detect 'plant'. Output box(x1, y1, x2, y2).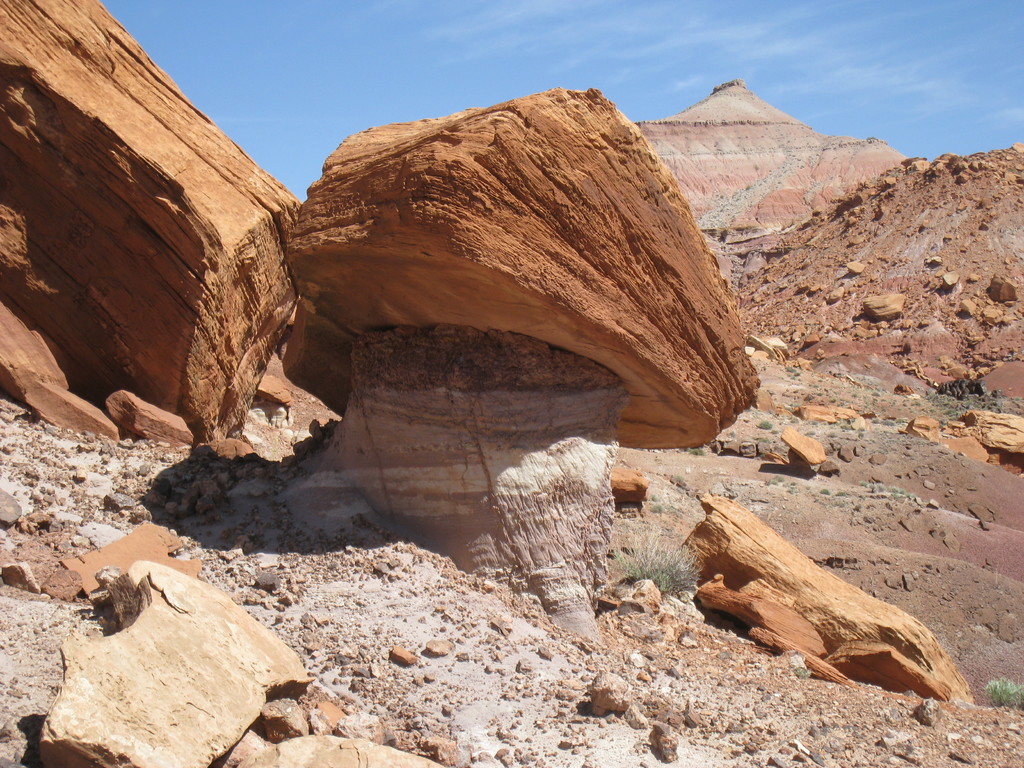
box(841, 424, 853, 430).
